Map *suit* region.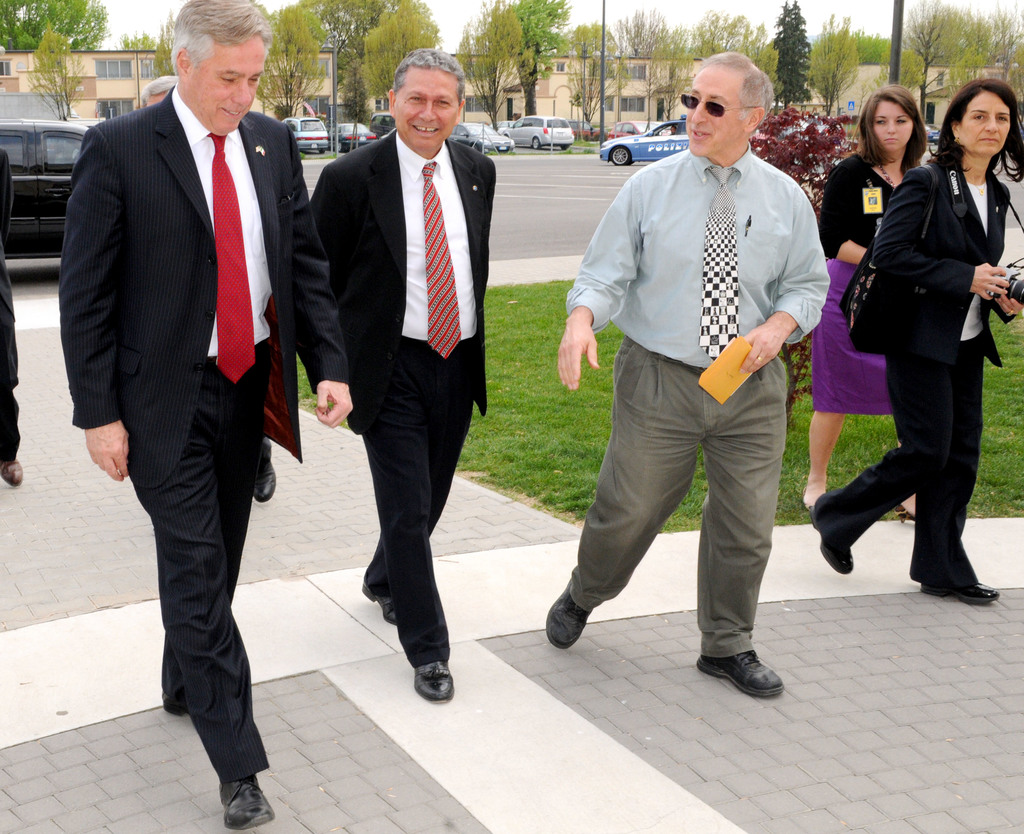
Mapped to 58 84 349 780.
